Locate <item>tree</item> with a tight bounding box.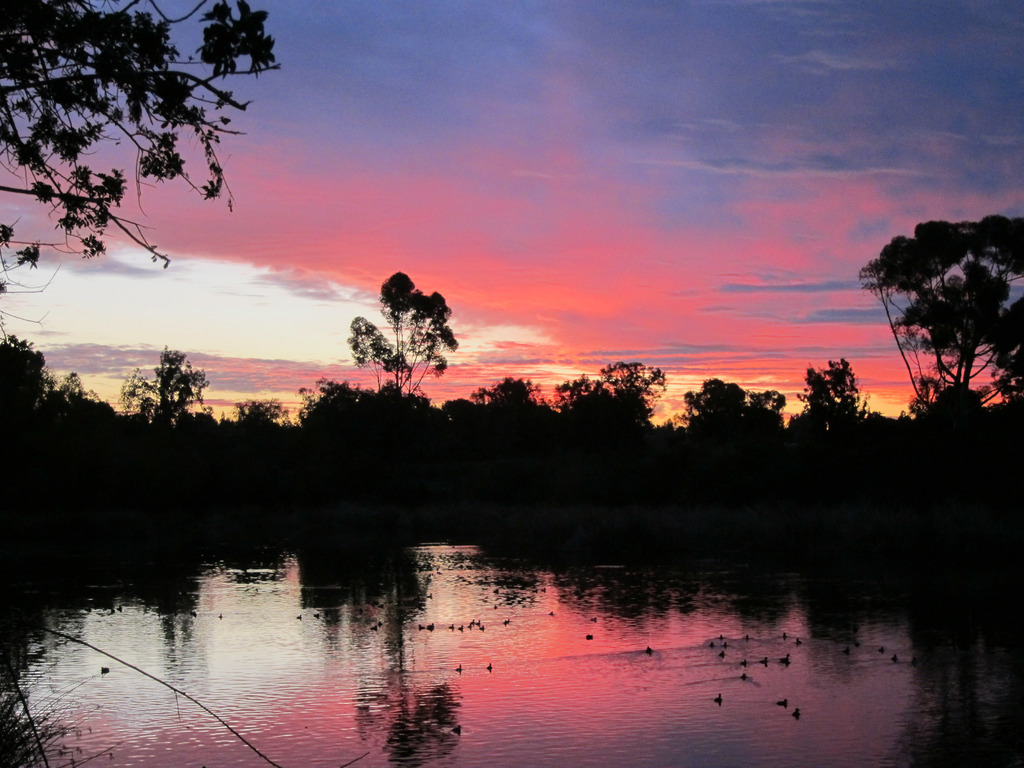
[left=467, top=378, right=558, bottom=435].
